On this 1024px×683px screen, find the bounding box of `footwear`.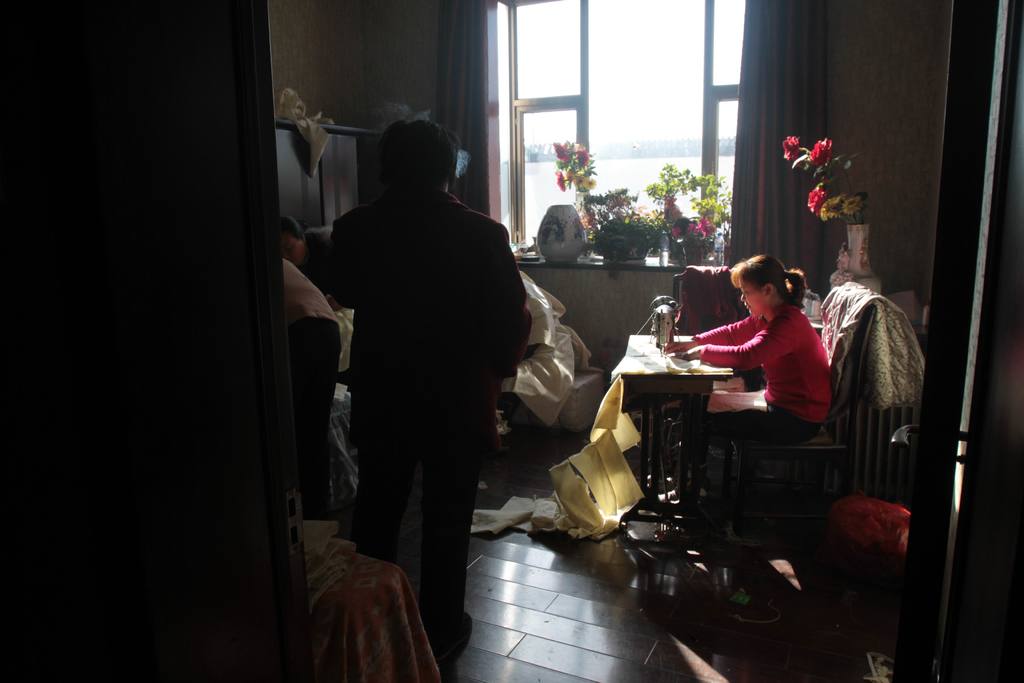
Bounding box: [x1=435, y1=611, x2=473, y2=667].
